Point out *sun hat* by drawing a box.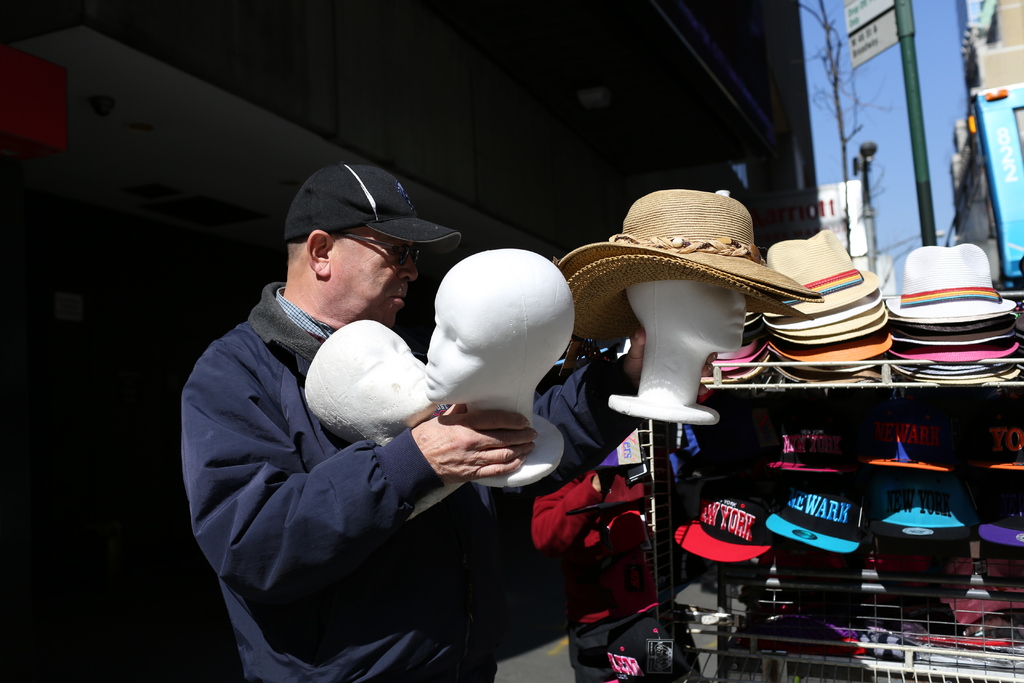
x1=858 y1=410 x2=956 y2=477.
